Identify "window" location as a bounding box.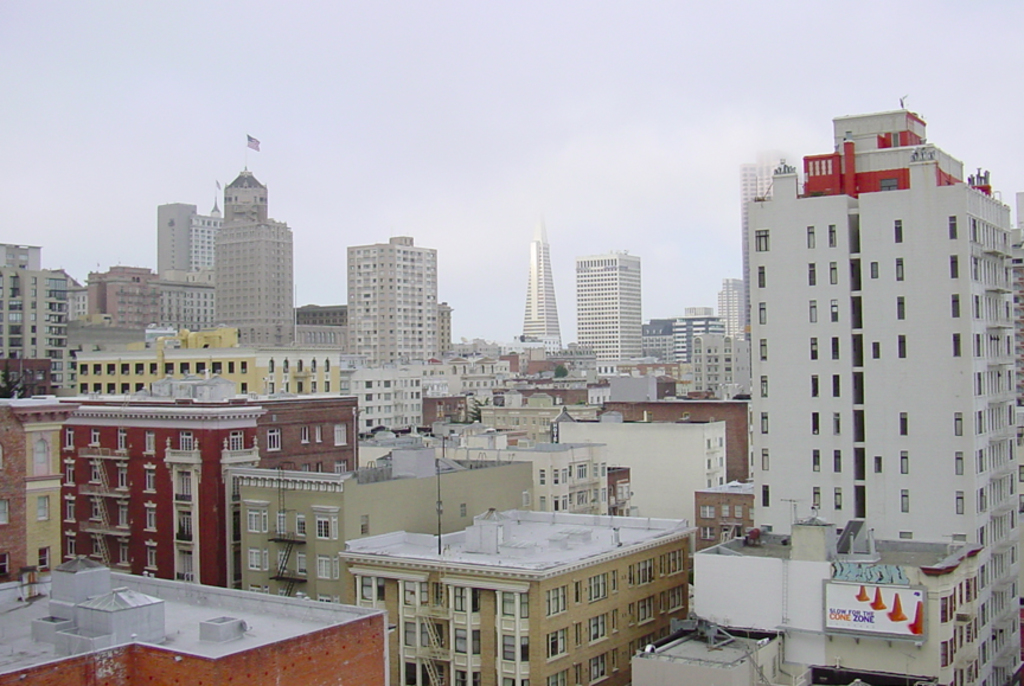
895/219/905/244.
